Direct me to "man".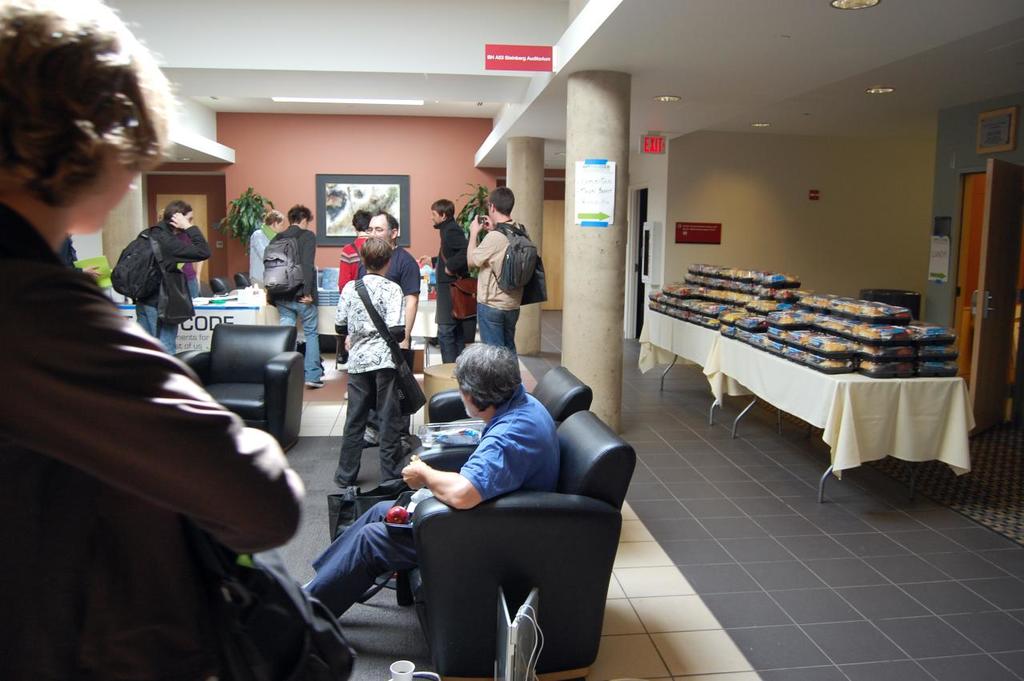
Direction: [275,209,321,385].
